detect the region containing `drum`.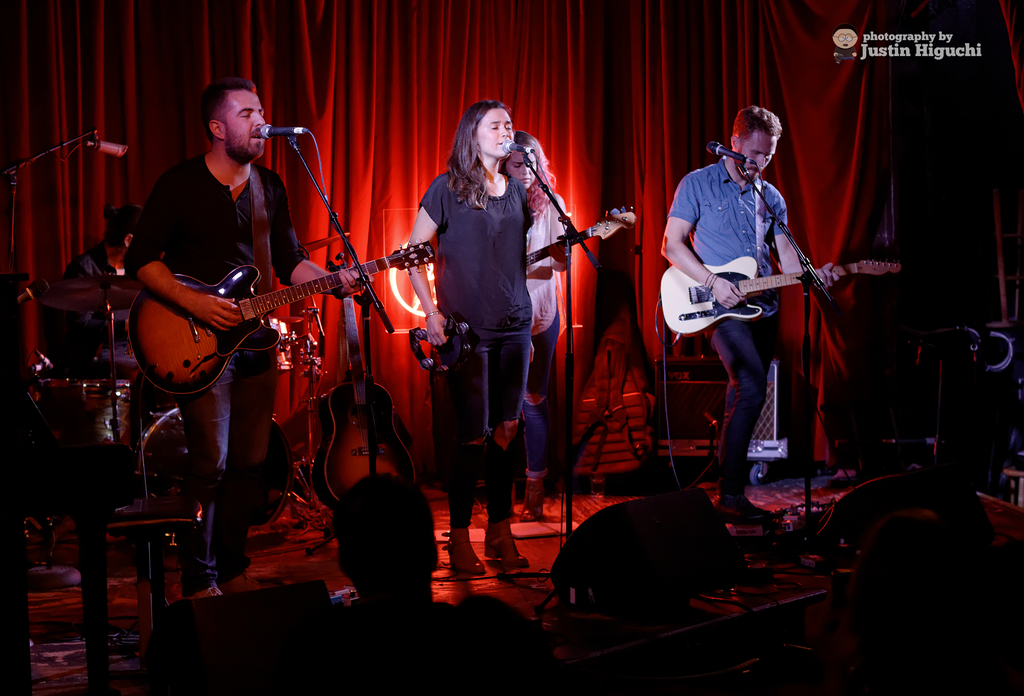
(x1=19, y1=379, x2=133, y2=453).
